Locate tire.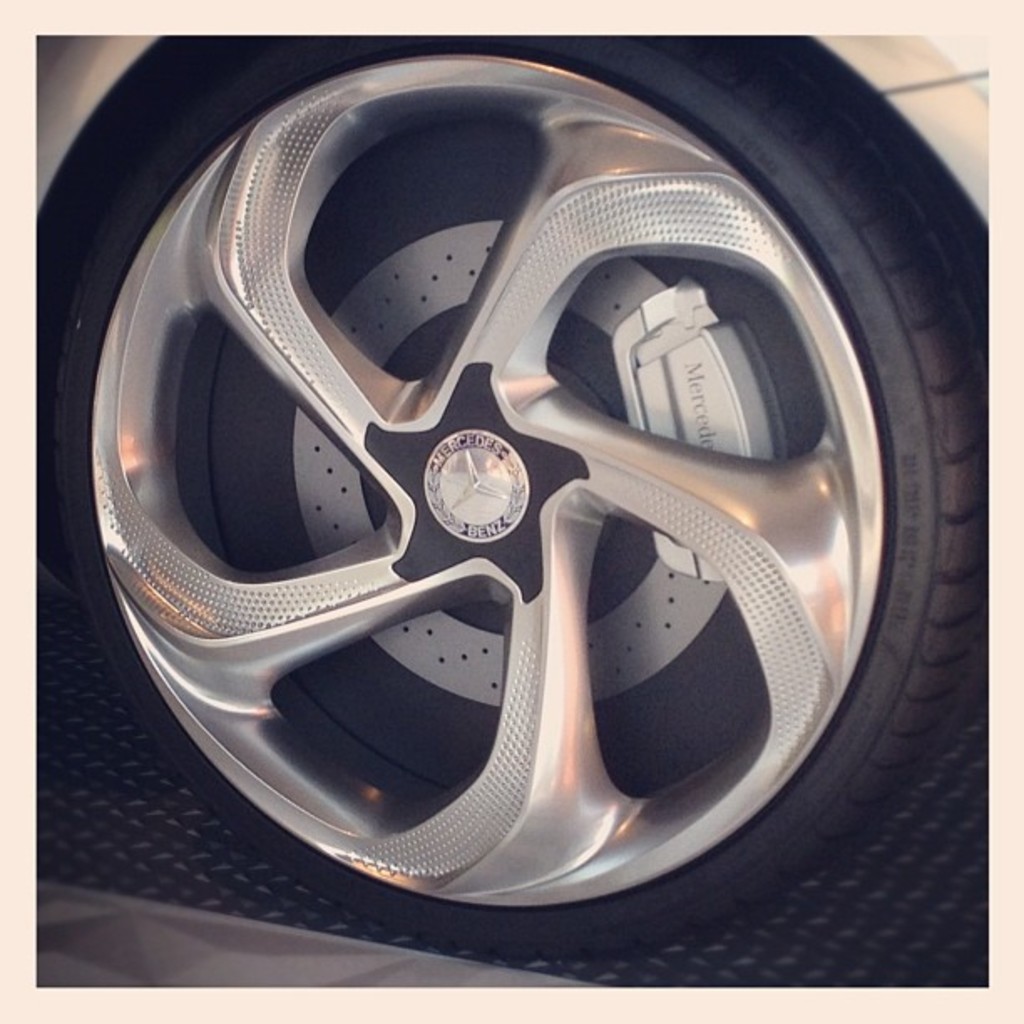
Bounding box: 35,40,991,955.
